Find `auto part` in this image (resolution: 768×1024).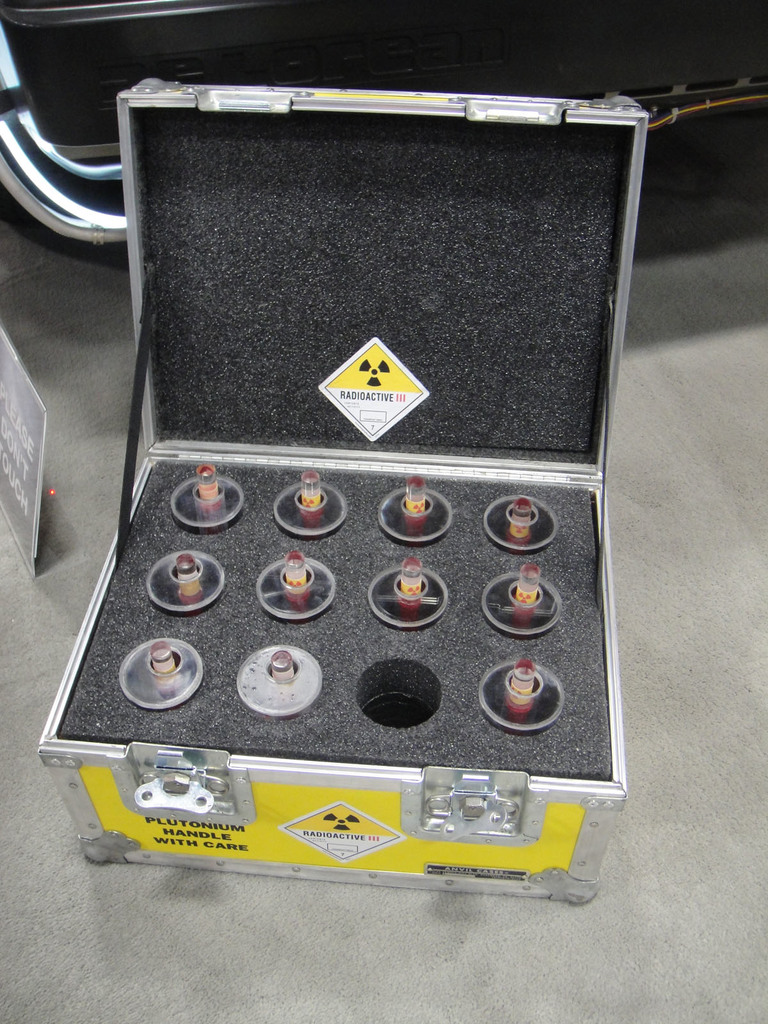
x1=0 y1=0 x2=762 y2=255.
